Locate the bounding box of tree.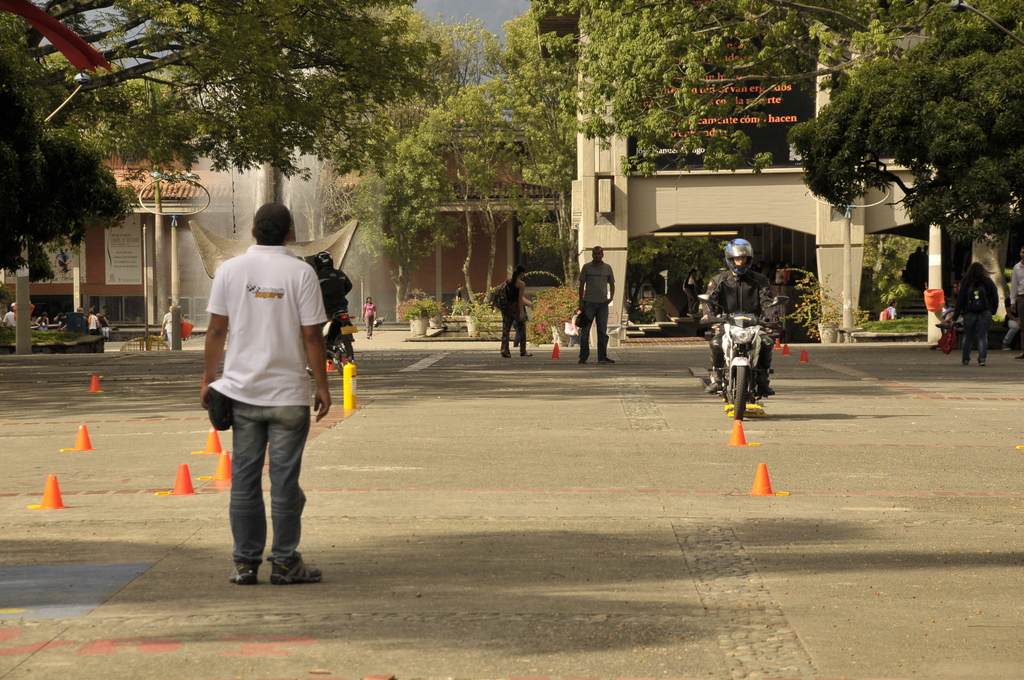
Bounding box: BBox(527, 0, 1023, 252).
